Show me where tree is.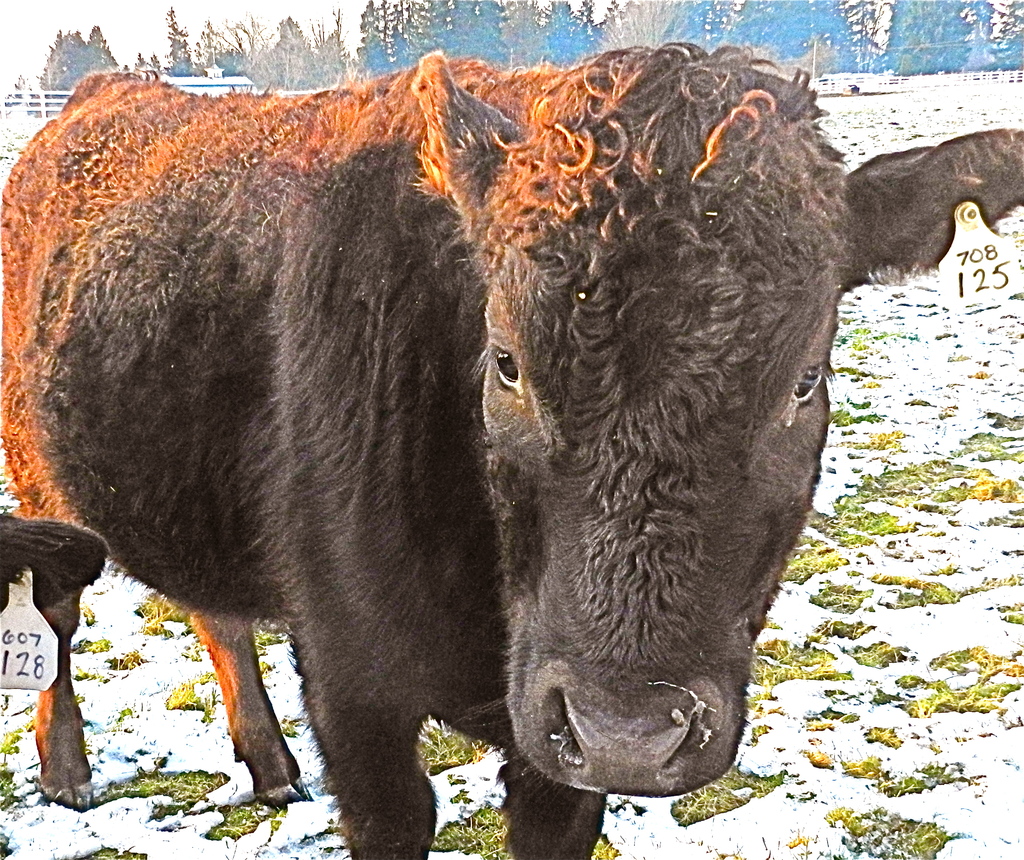
tree is at [left=36, top=25, right=118, bottom=106].
